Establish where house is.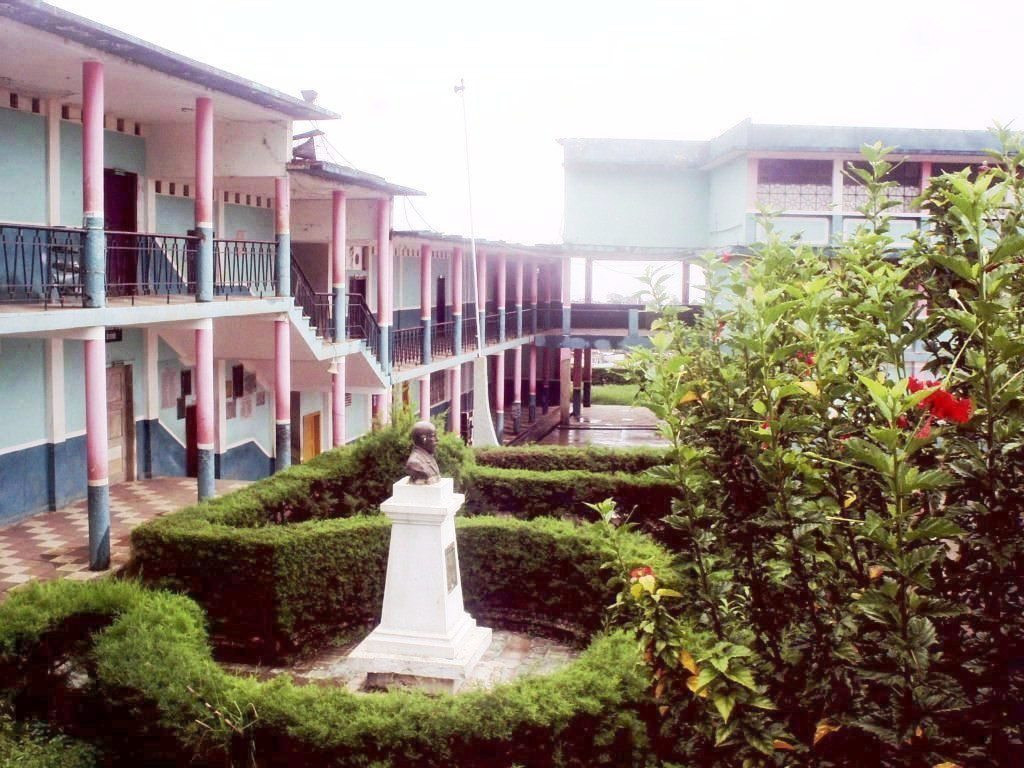
Established at 564, 115, 1020, 420.
